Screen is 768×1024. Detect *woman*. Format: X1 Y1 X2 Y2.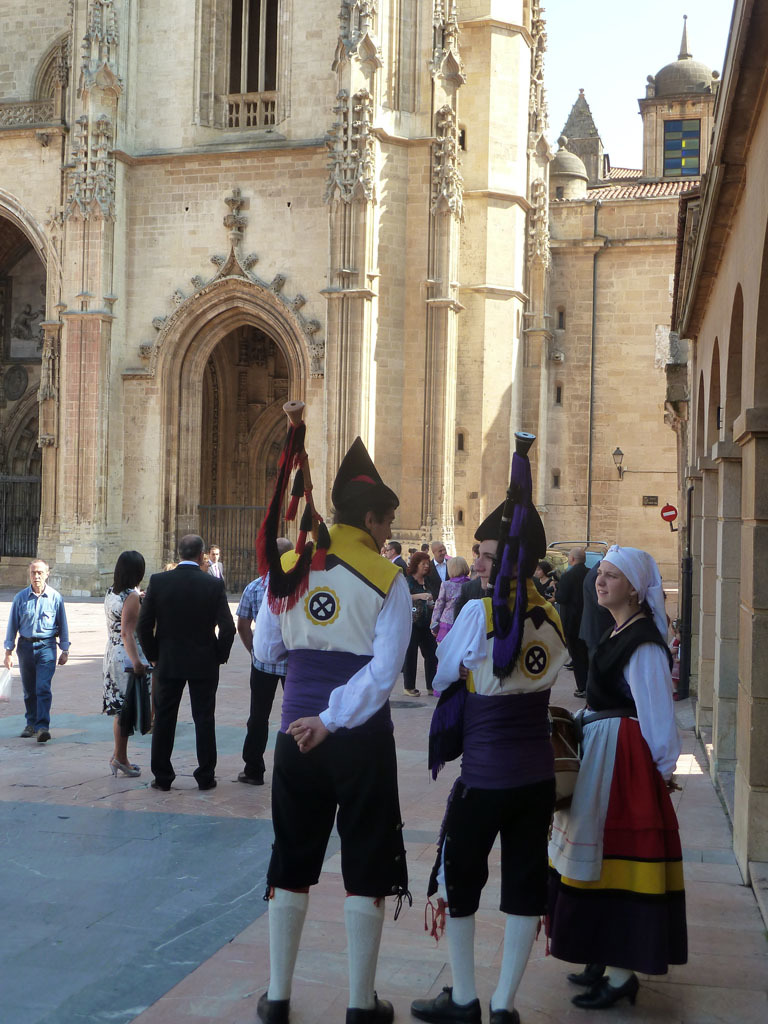
428 557 476 637.
